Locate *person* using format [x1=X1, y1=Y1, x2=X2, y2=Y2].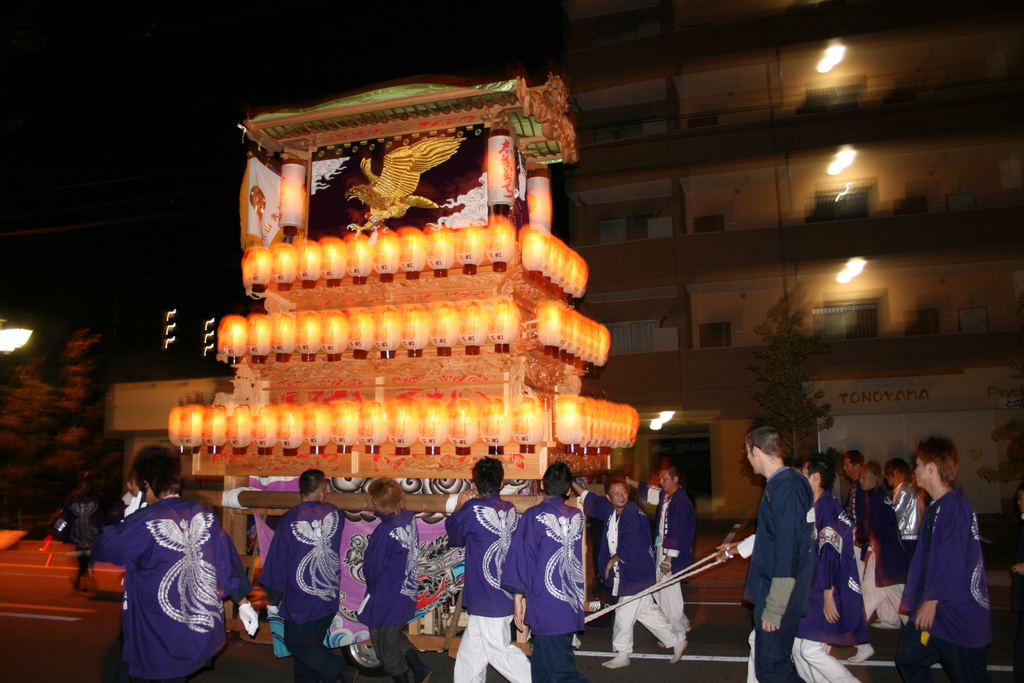
[x1=893, y1=429, x2=998, y2=682].
